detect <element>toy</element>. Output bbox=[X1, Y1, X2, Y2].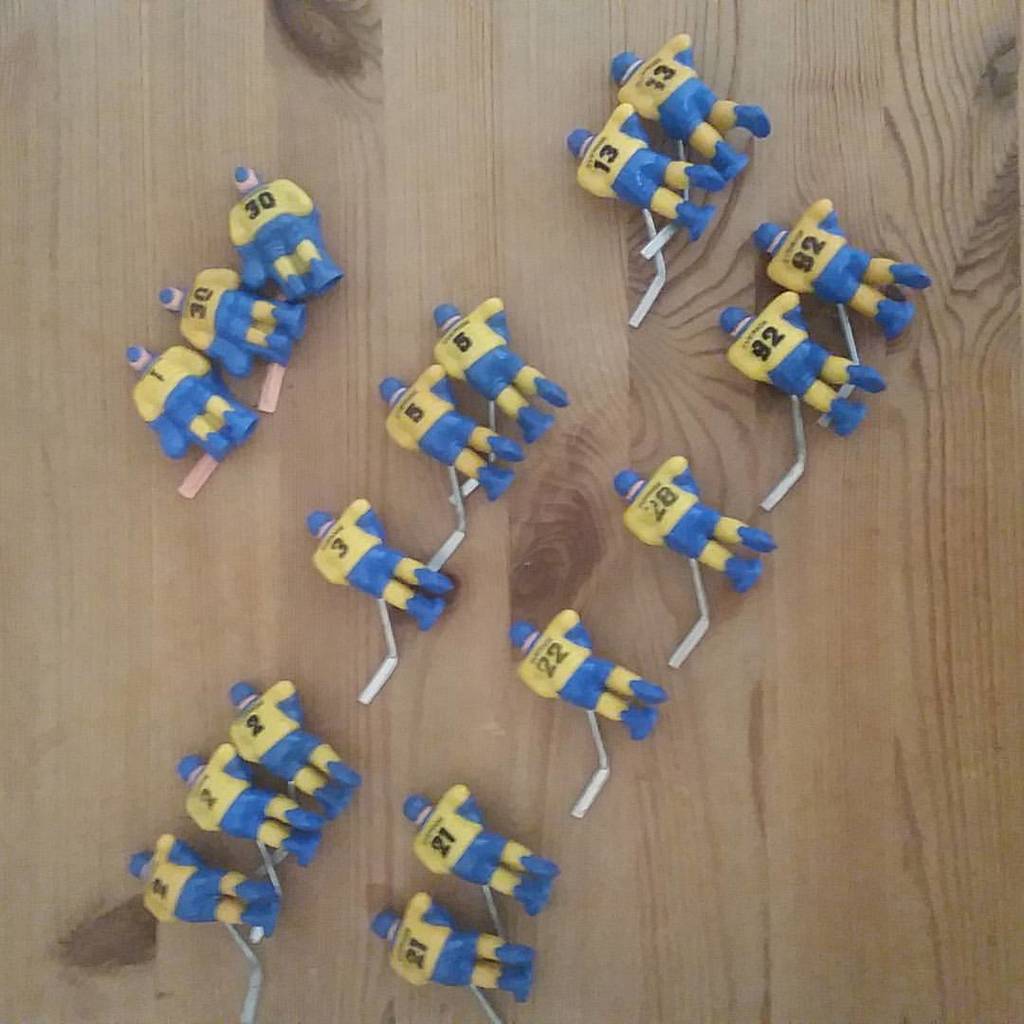
bbox=[127, 345, 260, 499].
